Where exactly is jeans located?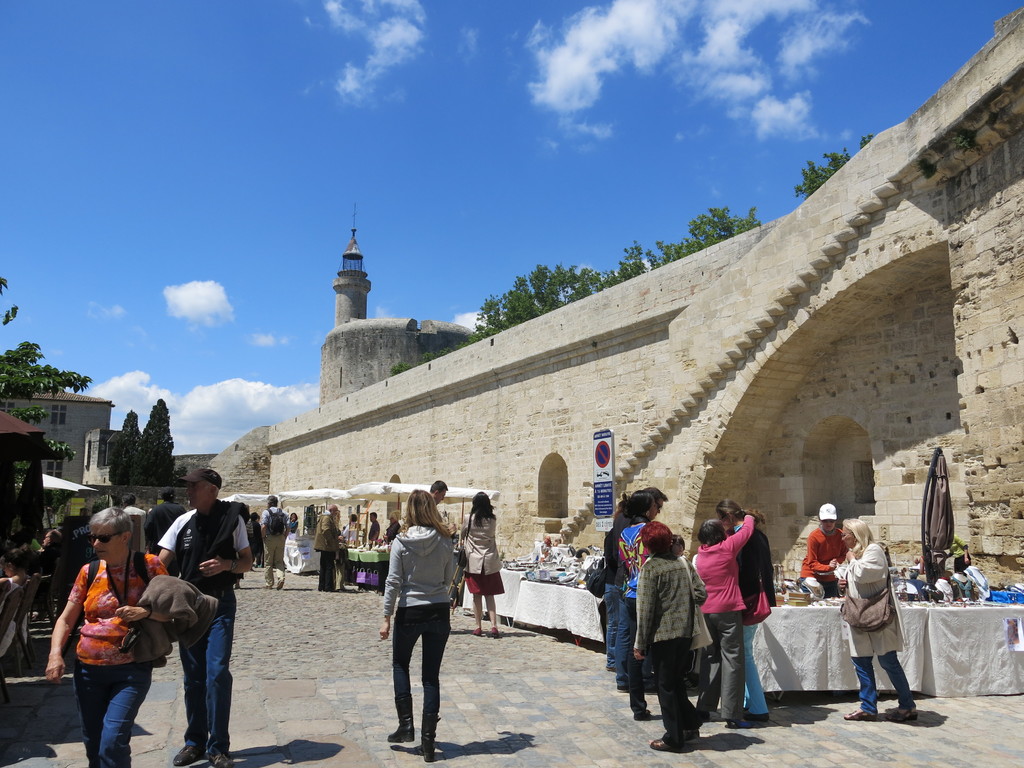
Its bounding box is rect(739, 621, 767, 712).
